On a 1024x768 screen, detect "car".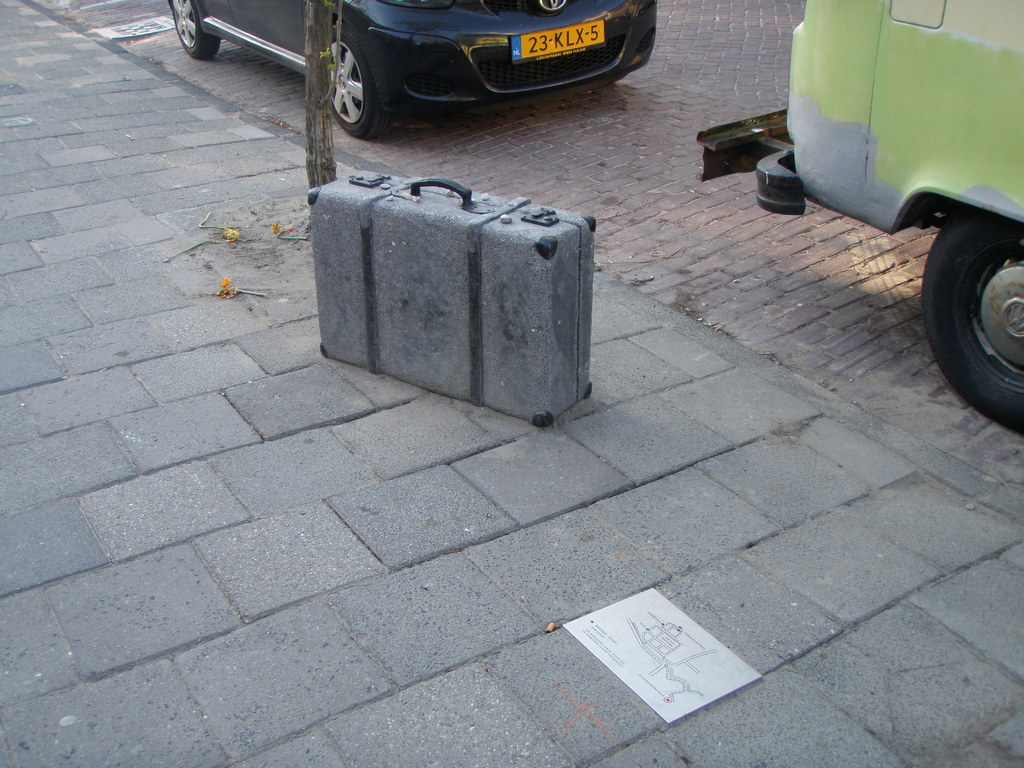
crop(168, 0, 657, 138).
